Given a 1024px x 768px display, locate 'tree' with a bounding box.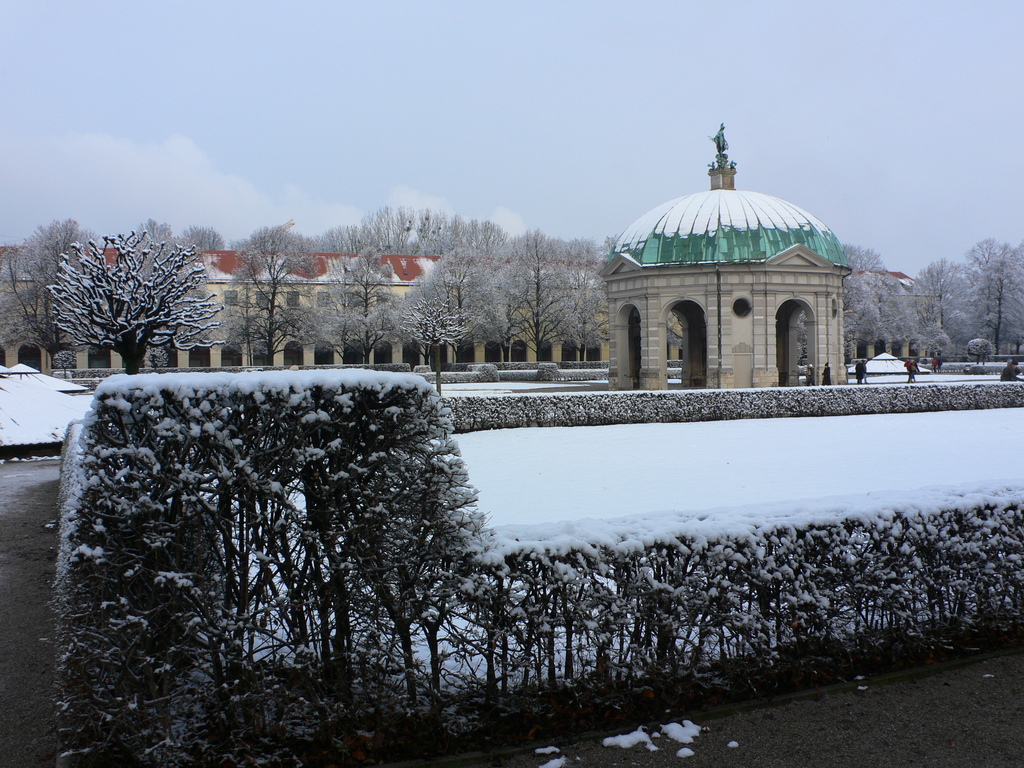
Located: (left=0, top=213, right=104, bottom=368).
